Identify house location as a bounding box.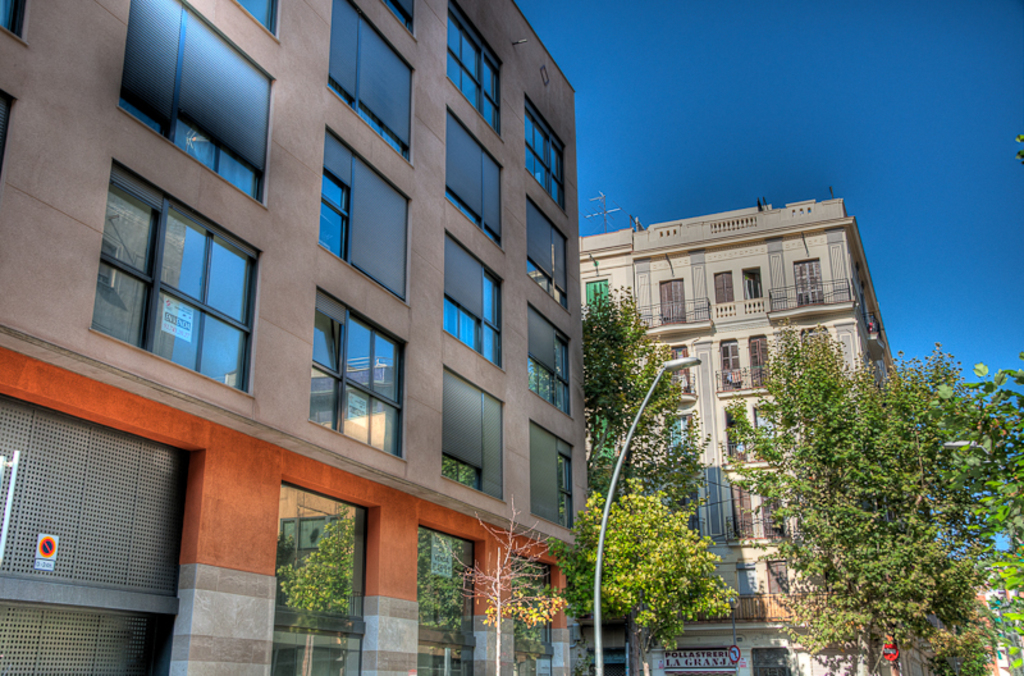
l=586, t=590, r=956, b=675.
